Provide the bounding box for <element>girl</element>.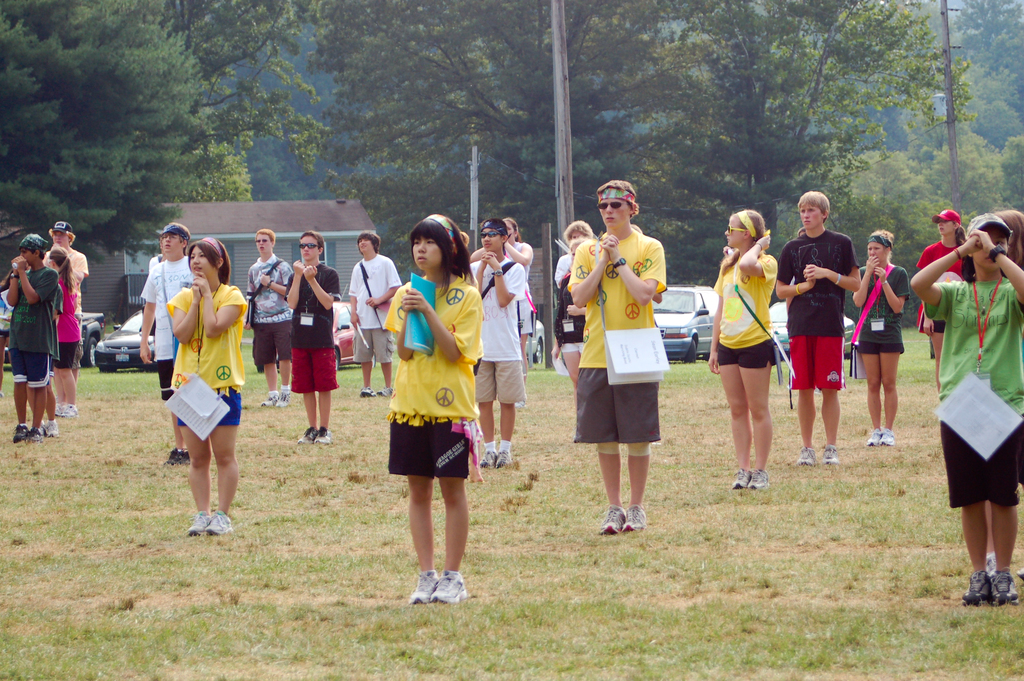
(x1=849, y1=228, x2=911, y2=443).
